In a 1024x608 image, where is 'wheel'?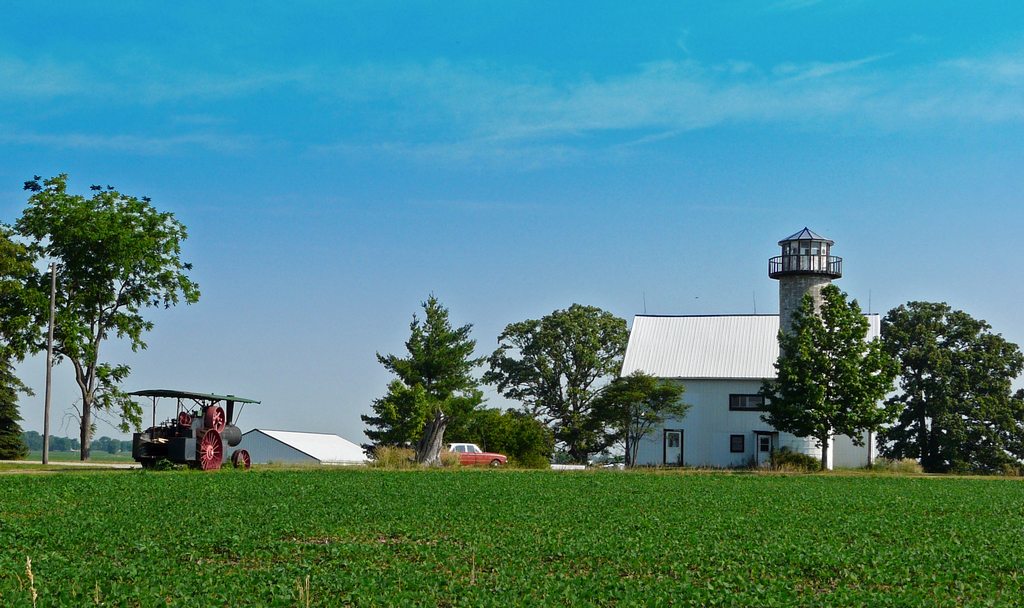
x1=234 y1=445 x2=254 y2=470.
